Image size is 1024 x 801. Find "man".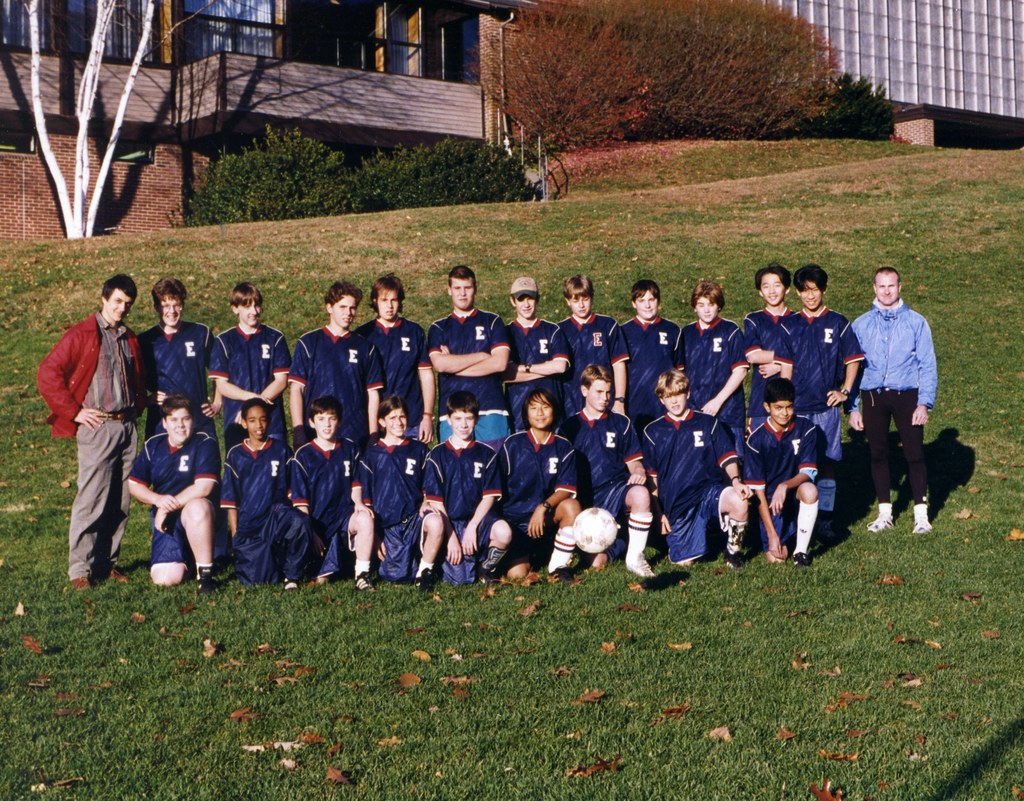
x1=360 y1=394 x2=444 y2=587.
